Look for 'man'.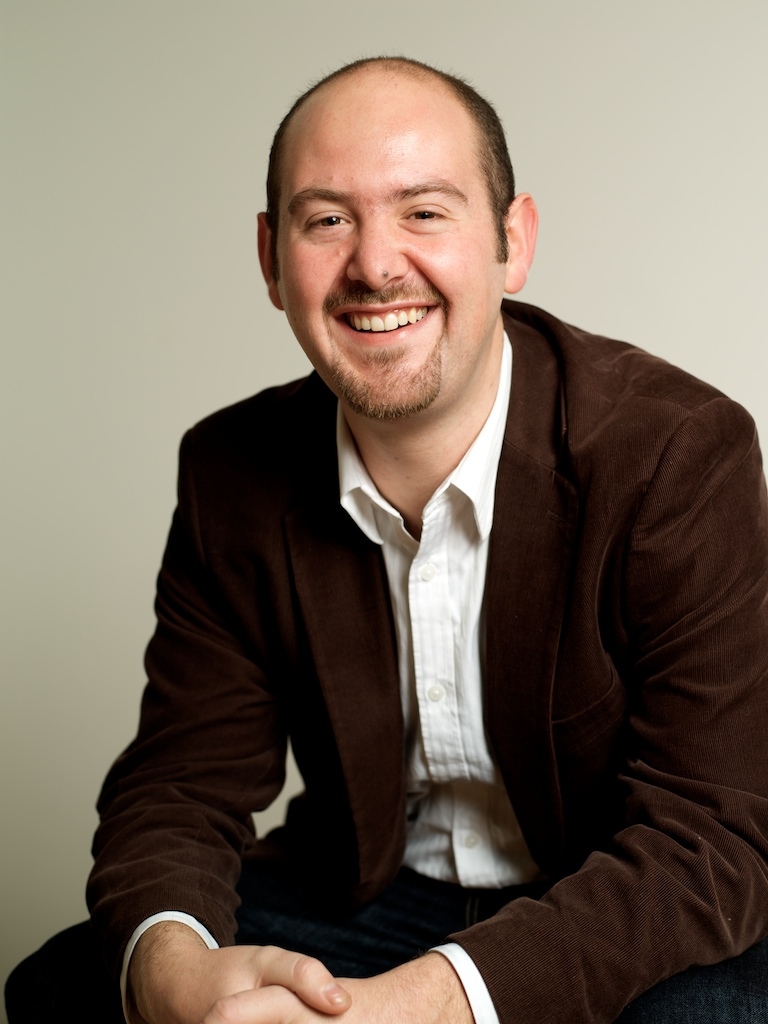
Found: 105,69,754,1011.
